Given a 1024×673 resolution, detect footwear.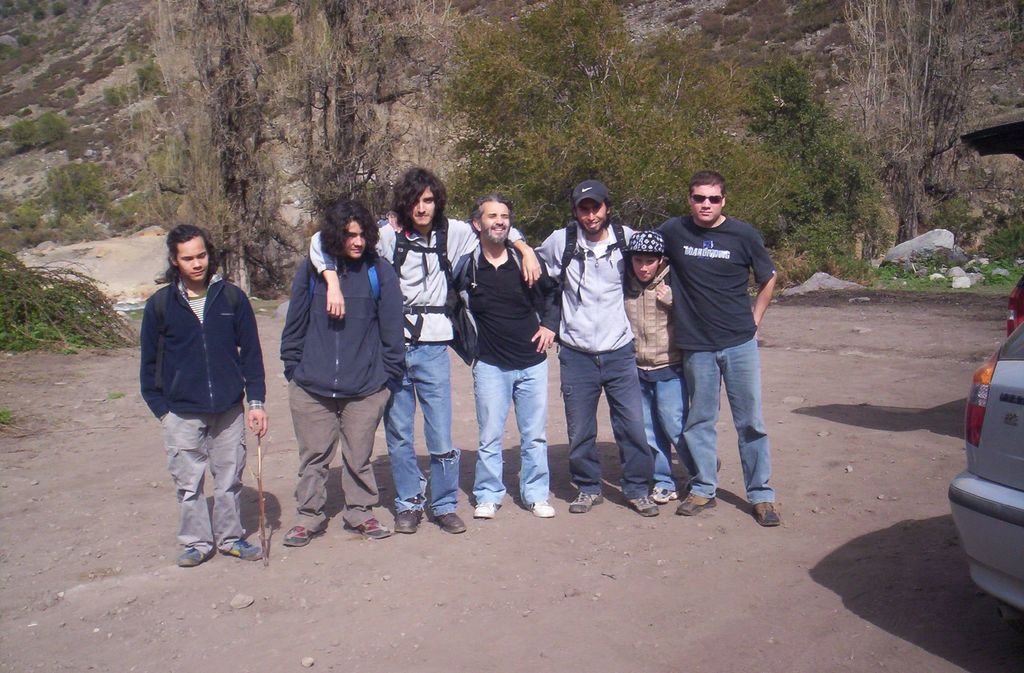
l=653, t=488, r=677, b=501.
